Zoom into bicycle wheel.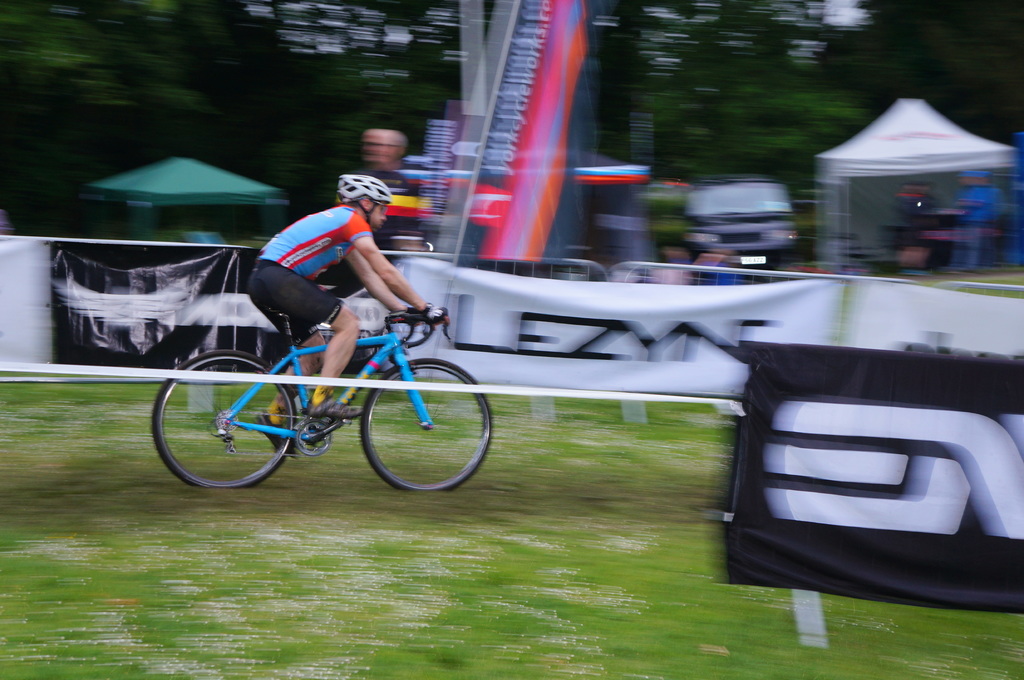
Zoom target: bbox=[158, 365, 297, 487].
